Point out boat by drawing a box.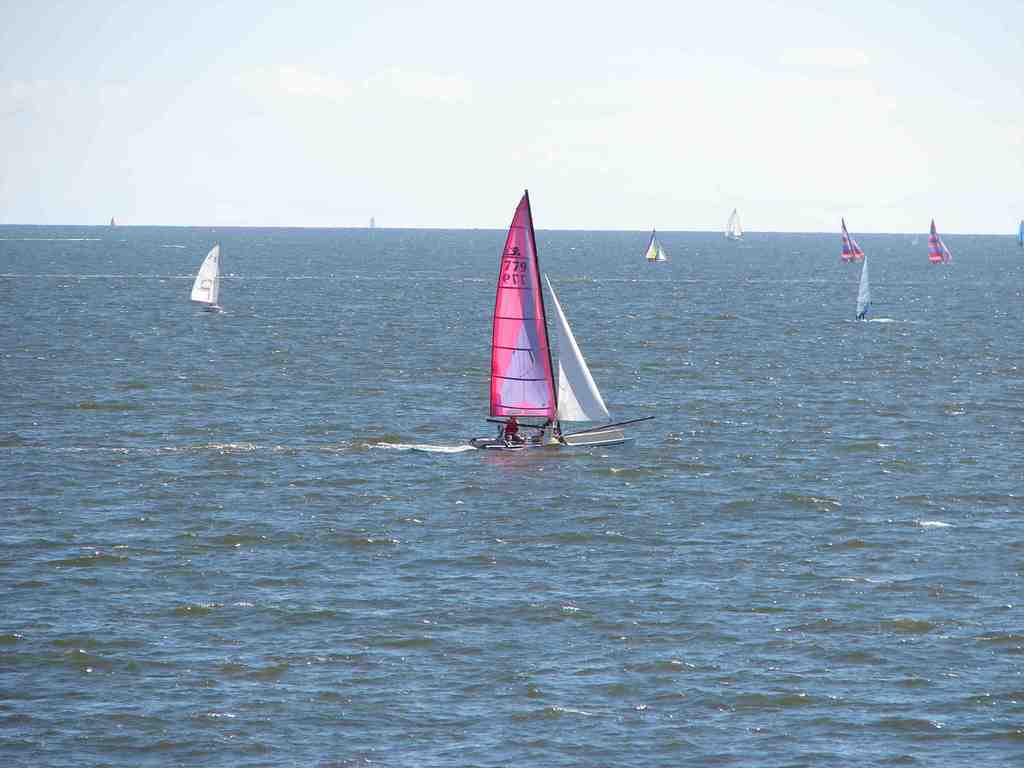
844, 216, 866, 259.
